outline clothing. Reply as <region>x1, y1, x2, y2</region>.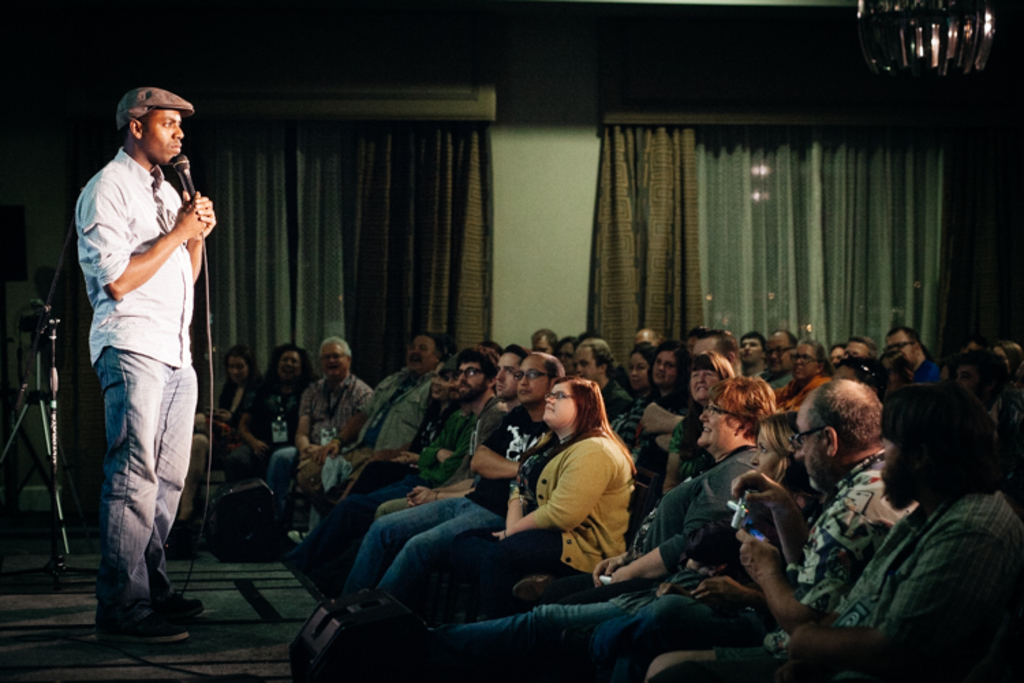
<region>343, 395, 459, 516</region>.
